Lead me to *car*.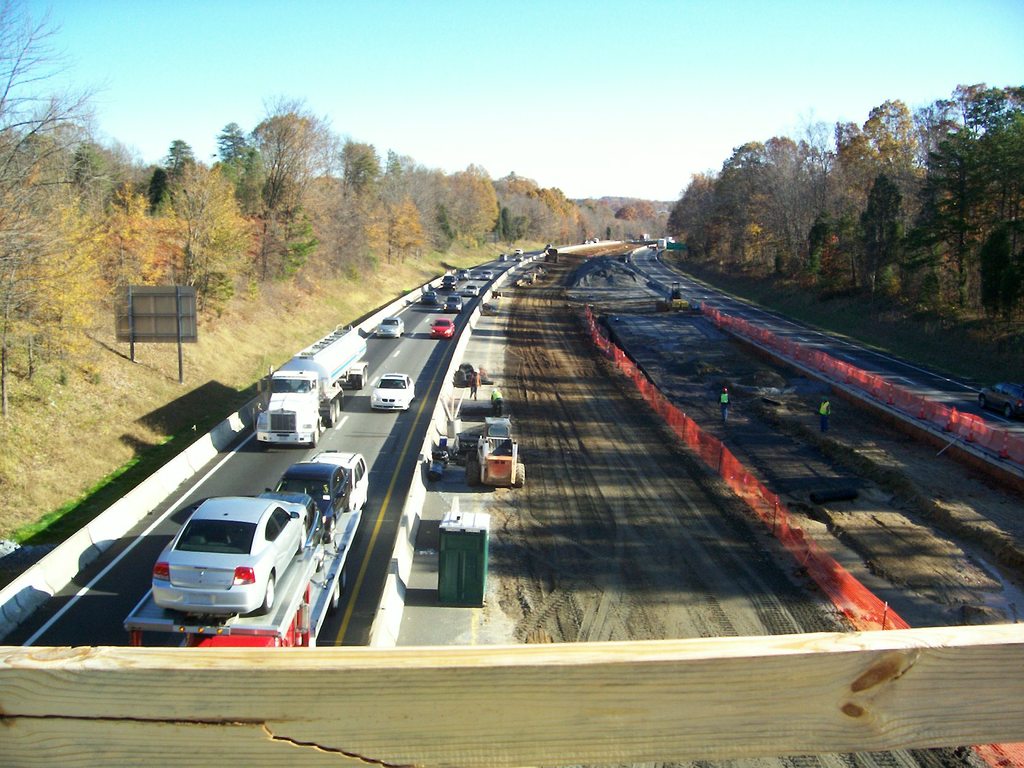
Lead to select_region(266, 462, 349, 538).
